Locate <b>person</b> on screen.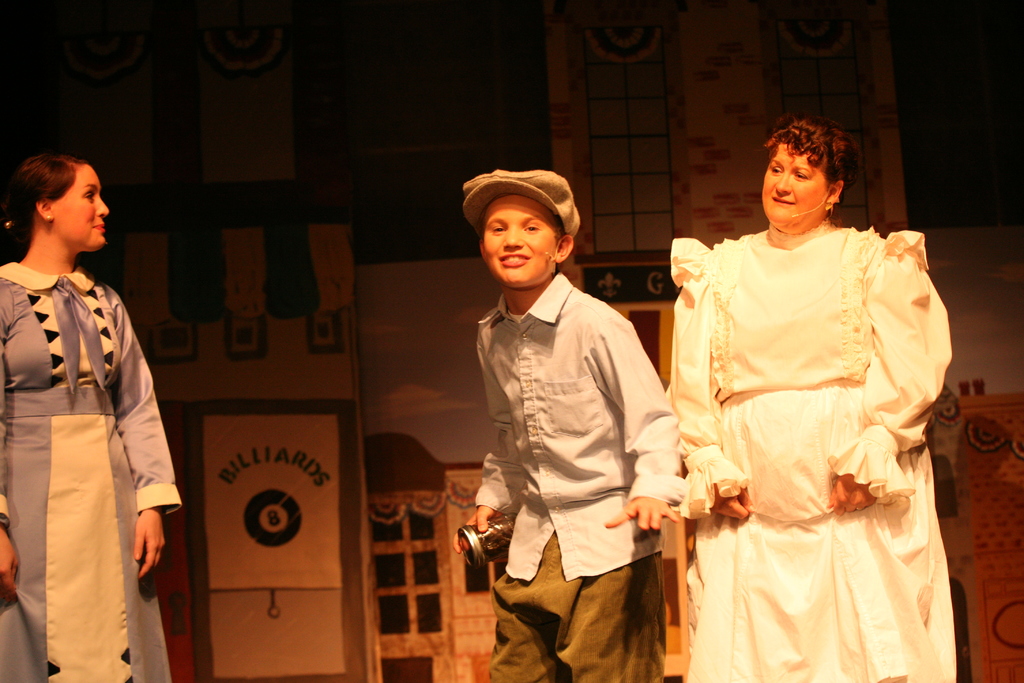
On screen at crop(461, 170, 685, 682).
